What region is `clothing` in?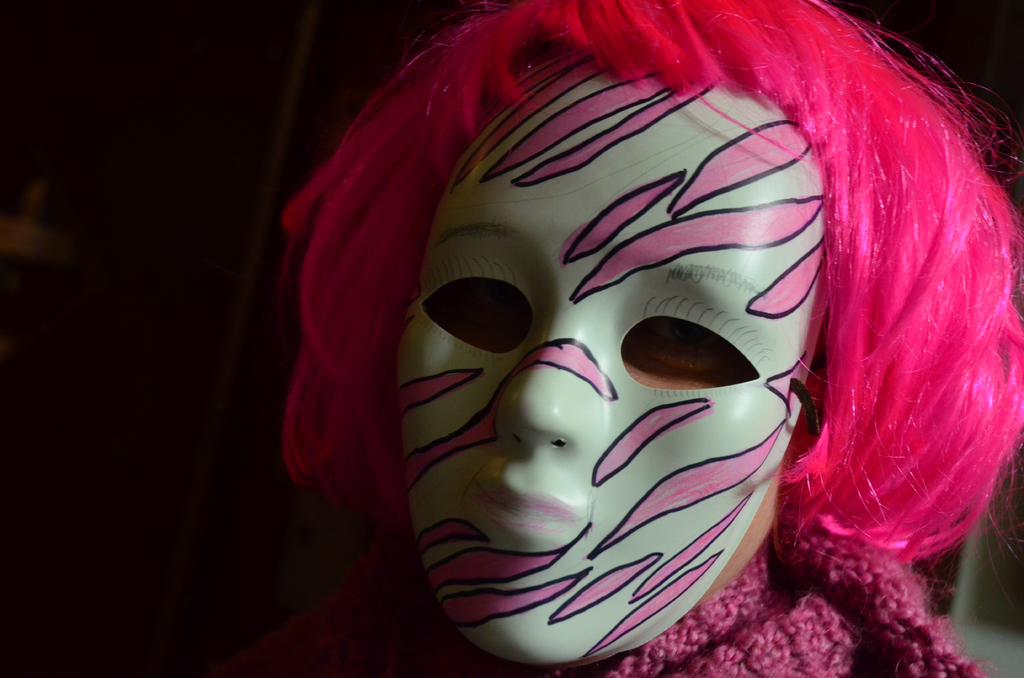
(x1=606, y1=538, x2=998, y2=676).
